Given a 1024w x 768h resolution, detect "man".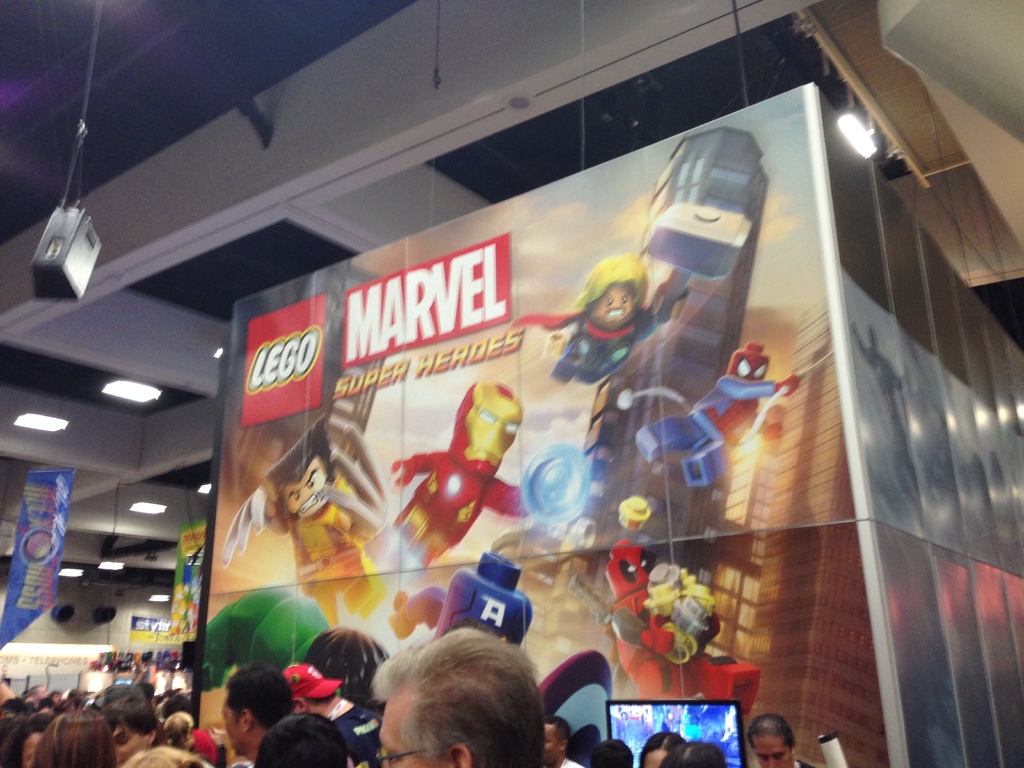
Rect(287, 661, 388, 767).
